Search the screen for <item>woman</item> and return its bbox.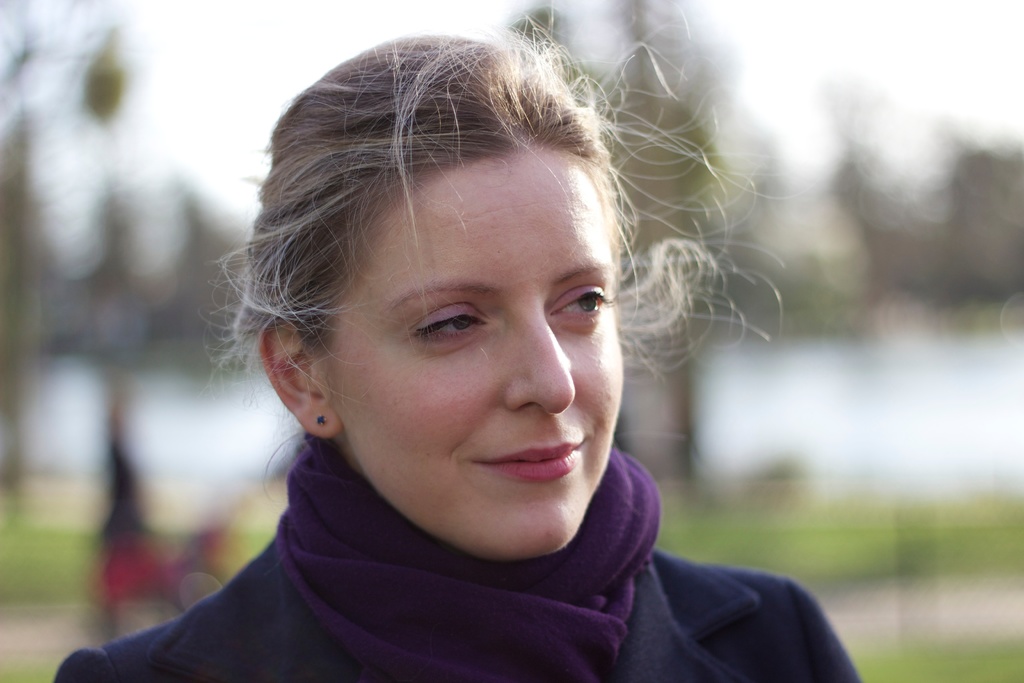
Found: locate(99, 38, 835, 682).
